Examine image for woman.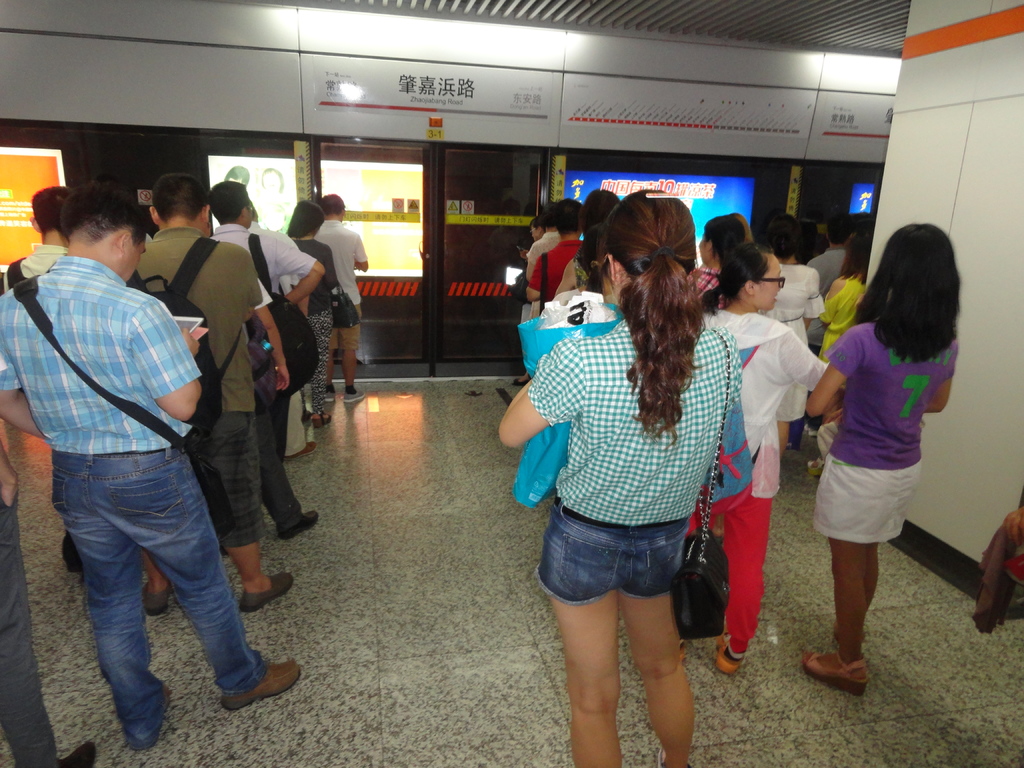
Examination result: {"left": 684, "top": 241, "right": 836, "bottom": 675}.
